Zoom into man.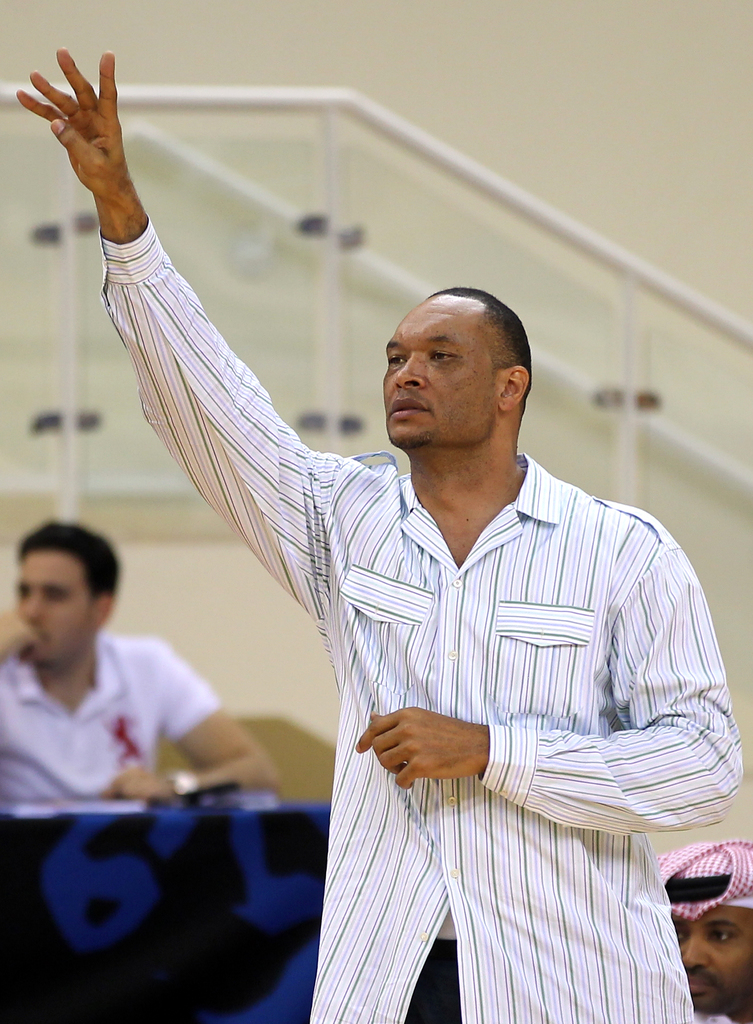
Zoom target: (0, 508, 248, 882).
